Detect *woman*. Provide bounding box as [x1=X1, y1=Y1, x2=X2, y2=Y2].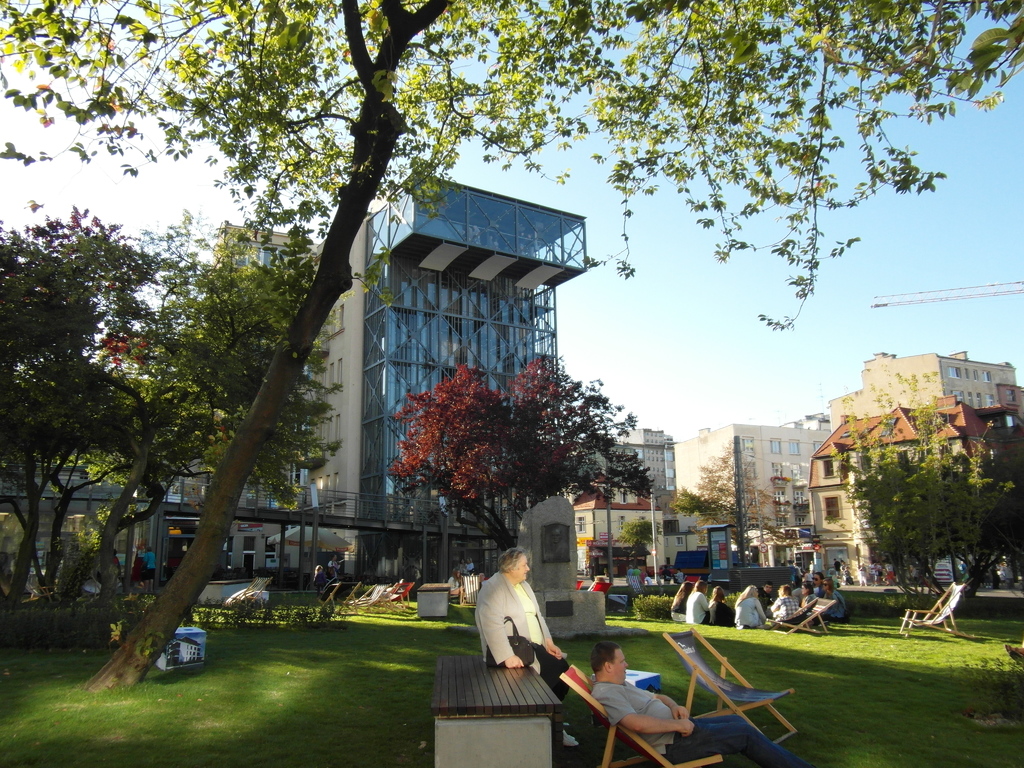
[x1=732, y1=583, x2=767, y2=625].
